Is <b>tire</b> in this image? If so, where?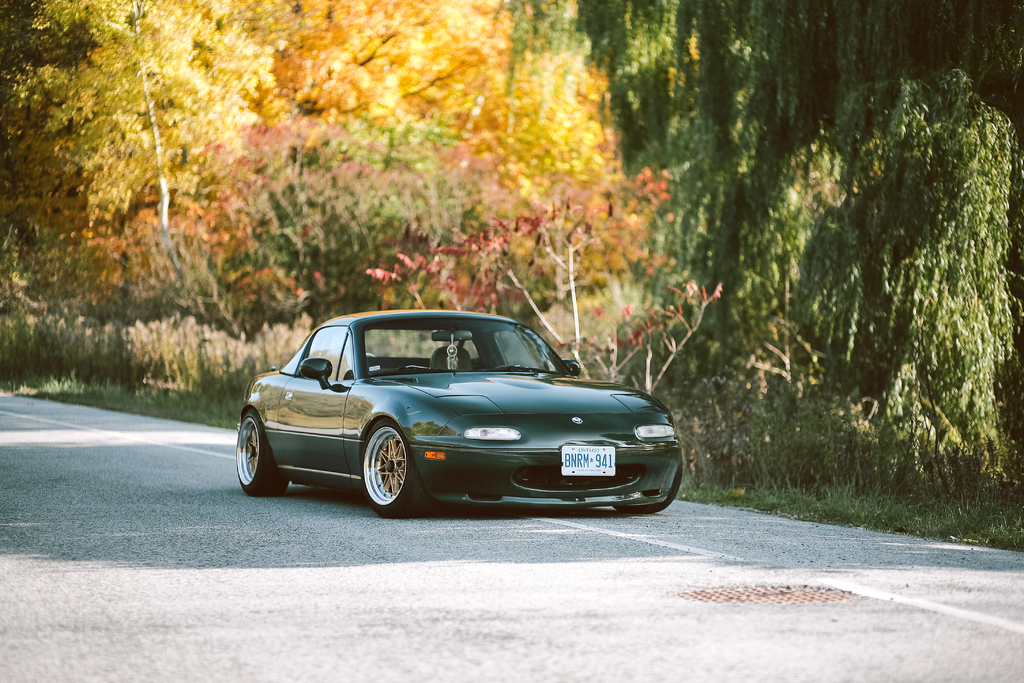
Yes, at BBox(235, 412, 289, 496).
